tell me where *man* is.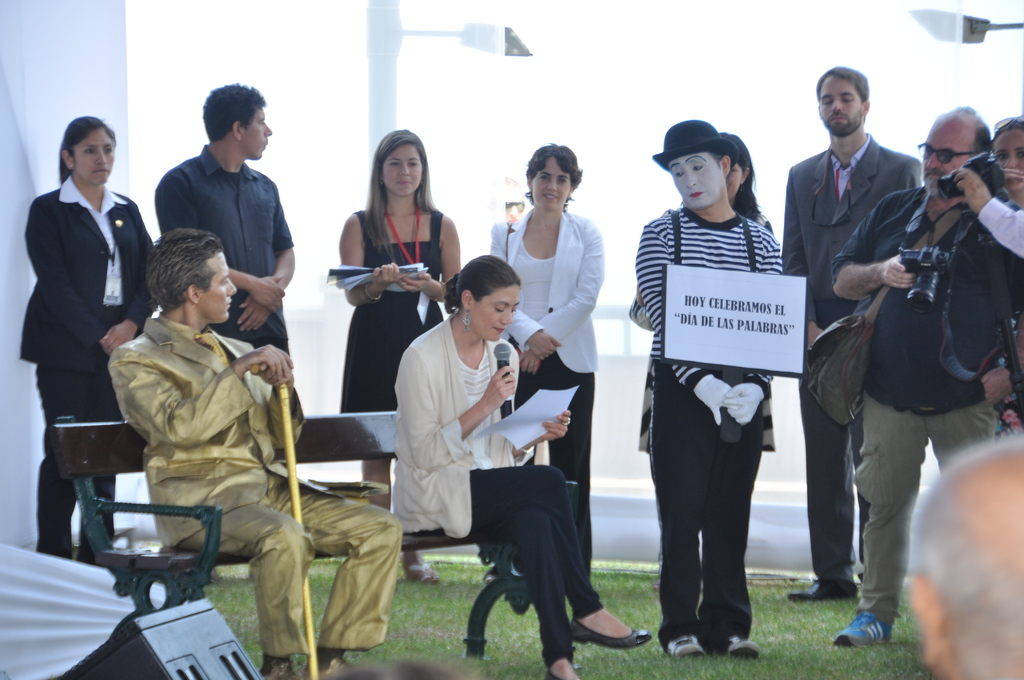
*man* is at (x1=108, y1=228, x2=405, y2=679).
